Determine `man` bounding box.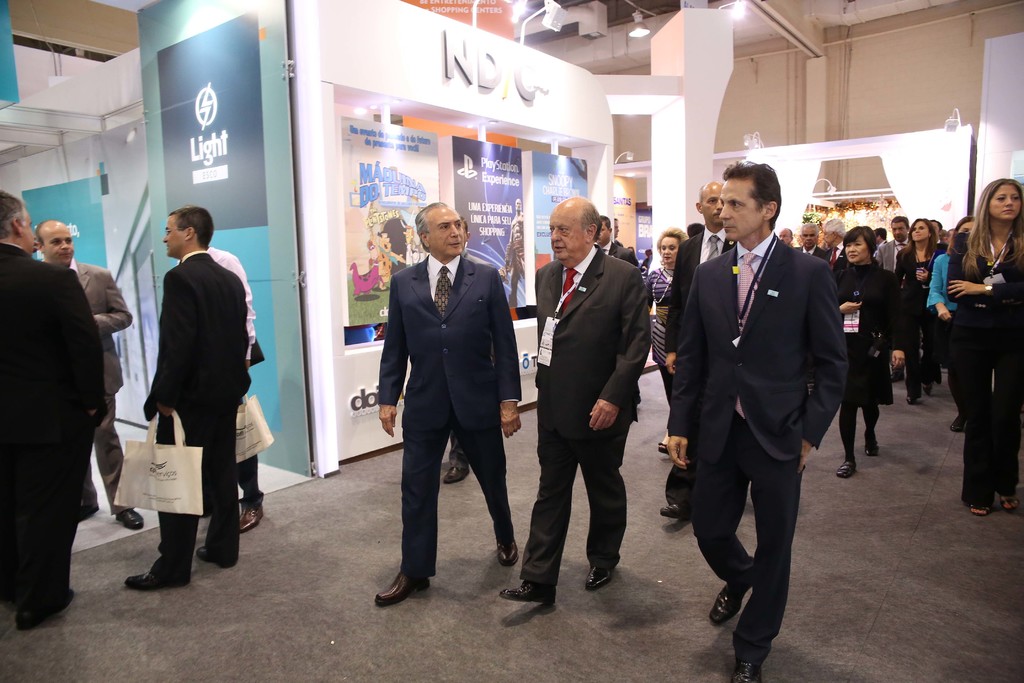
Determined: bbox=(500, 195, 652, 631).
